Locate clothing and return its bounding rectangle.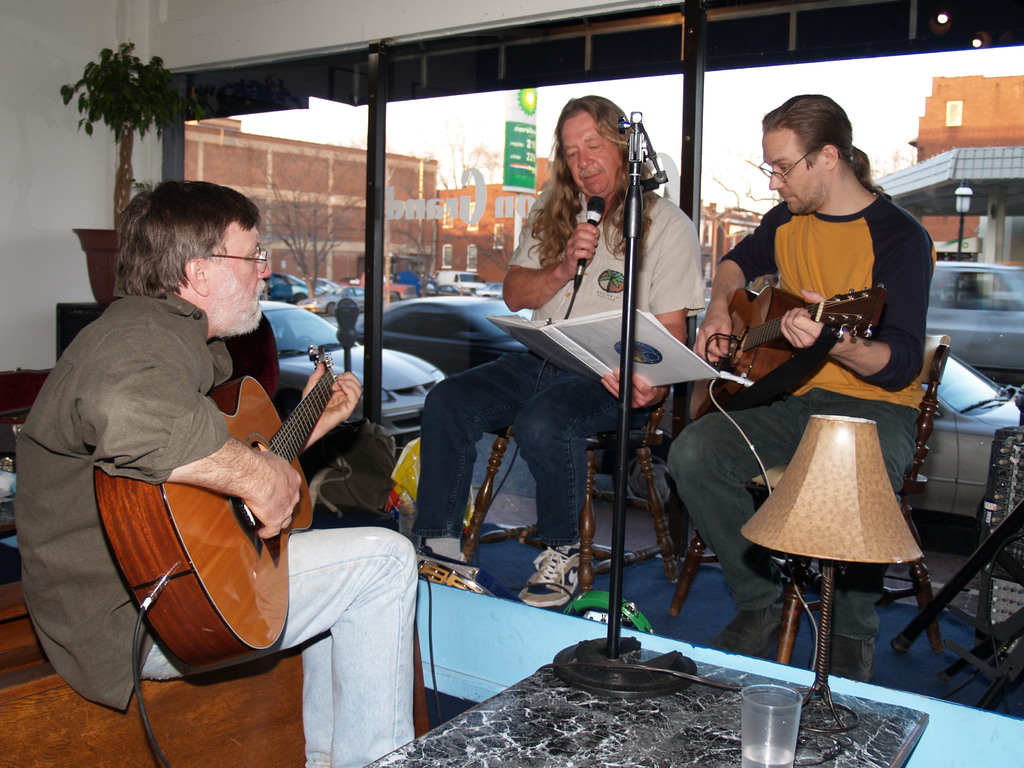
(left=660, top=200, right=938, bottom=647).
